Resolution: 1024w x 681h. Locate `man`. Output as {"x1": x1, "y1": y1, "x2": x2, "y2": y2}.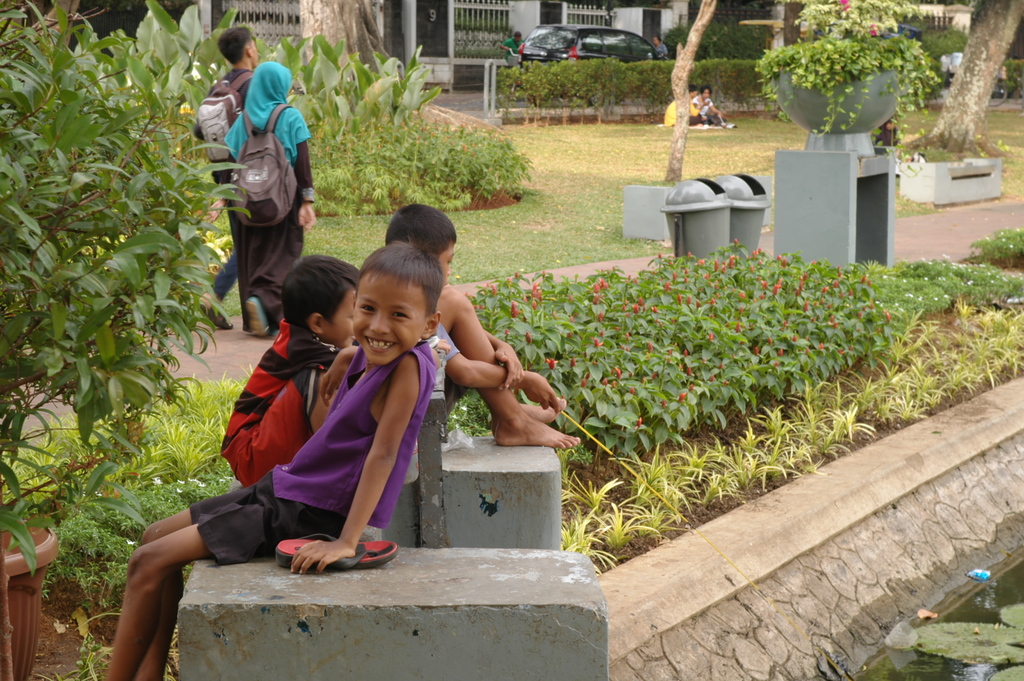
{"x1": 193, "y1": 25, "x2": 257, "y2": 326}.
